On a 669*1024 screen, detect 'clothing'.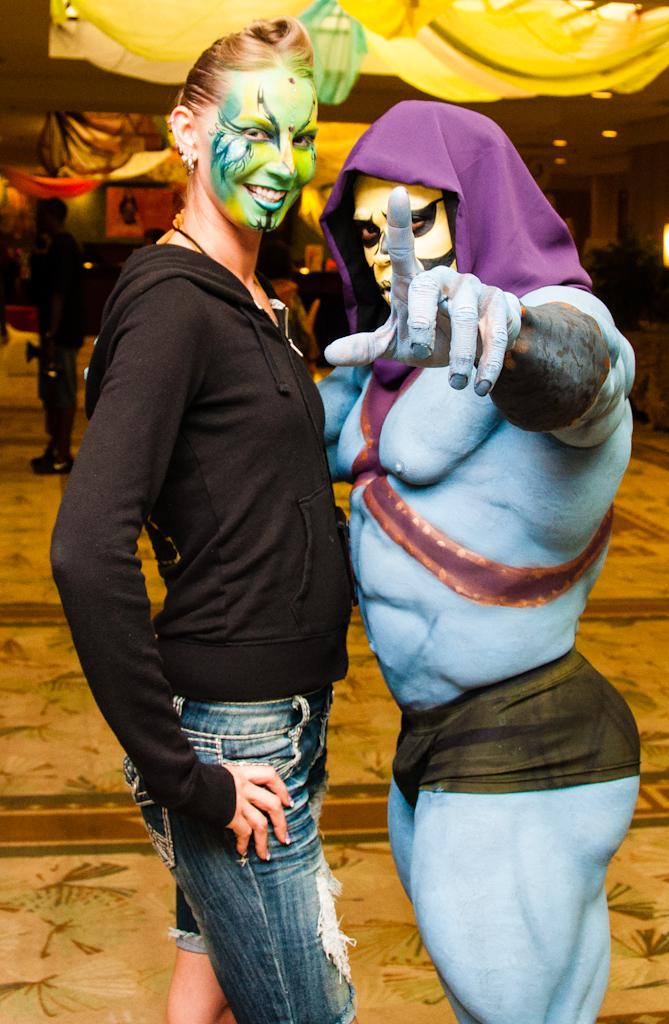
(left=32, top=232, right=80, bottom=452).
